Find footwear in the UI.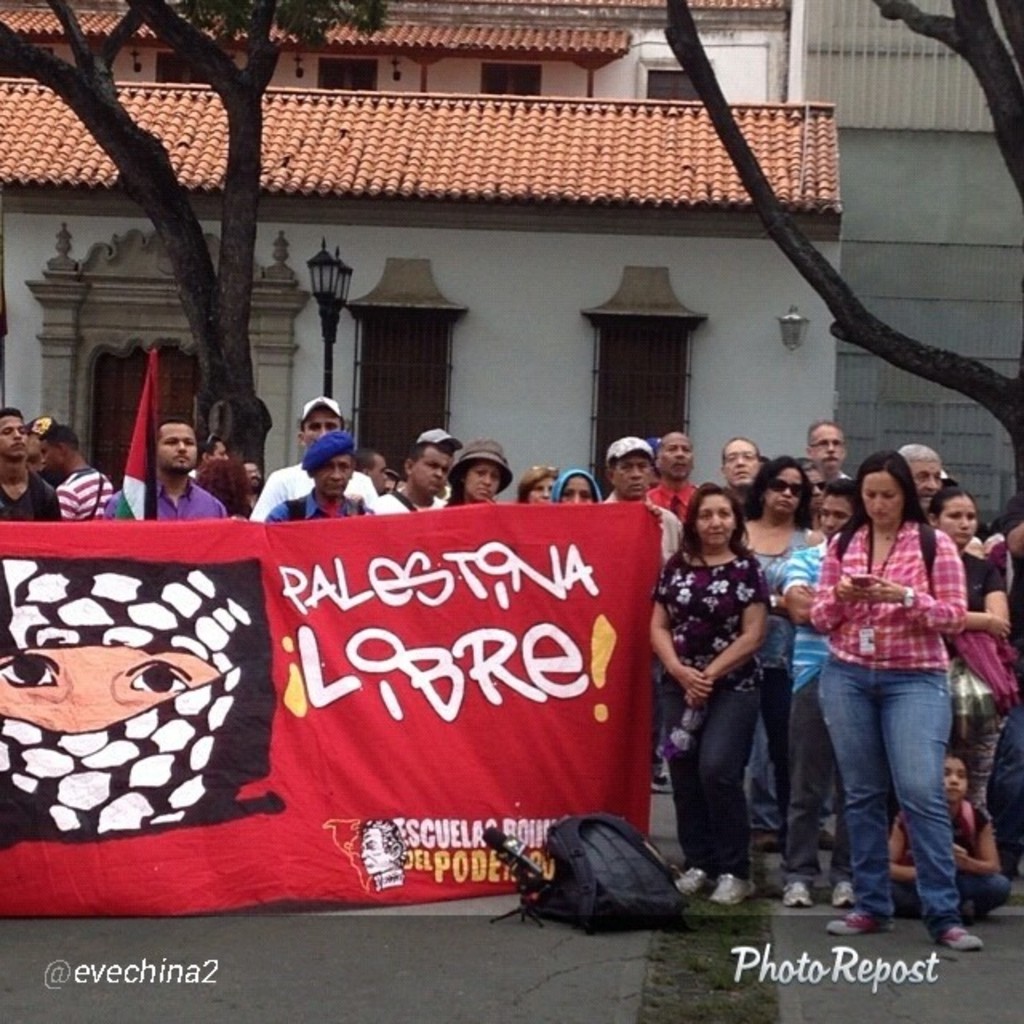
UI element at bbox(707, 875, 755, 907).
